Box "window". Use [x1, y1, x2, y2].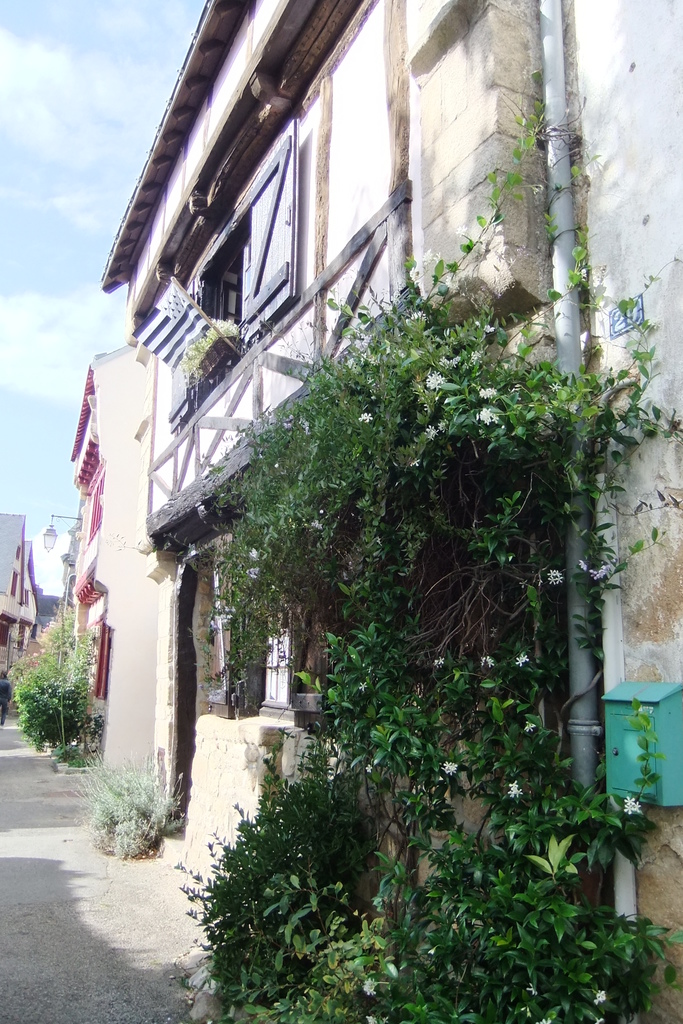
[167, 127, 298, 410].
